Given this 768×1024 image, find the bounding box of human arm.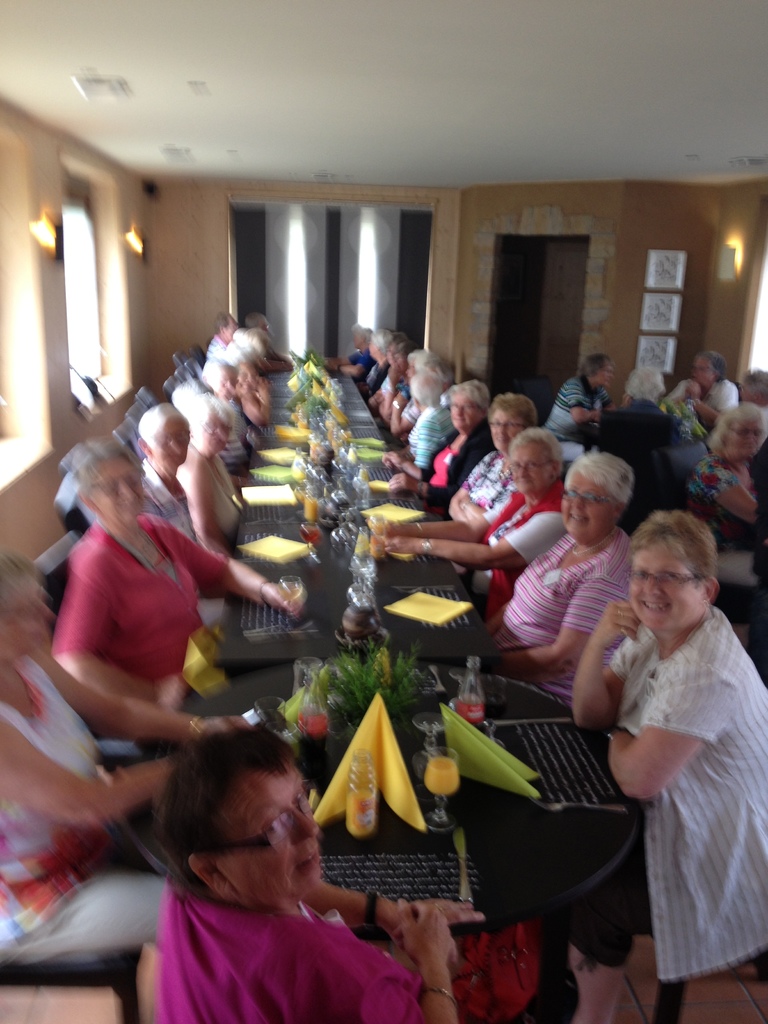
(x1=381, y1=389, x2=419, y2=435).
